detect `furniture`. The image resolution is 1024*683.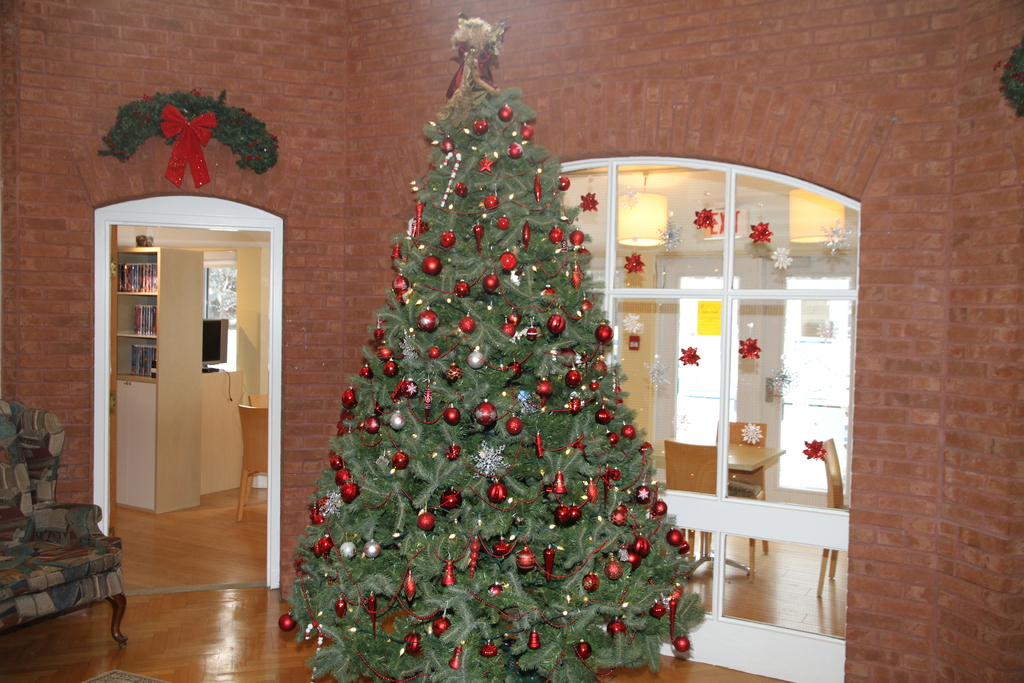
(left=715, top=421, right=771, bottom=568).
